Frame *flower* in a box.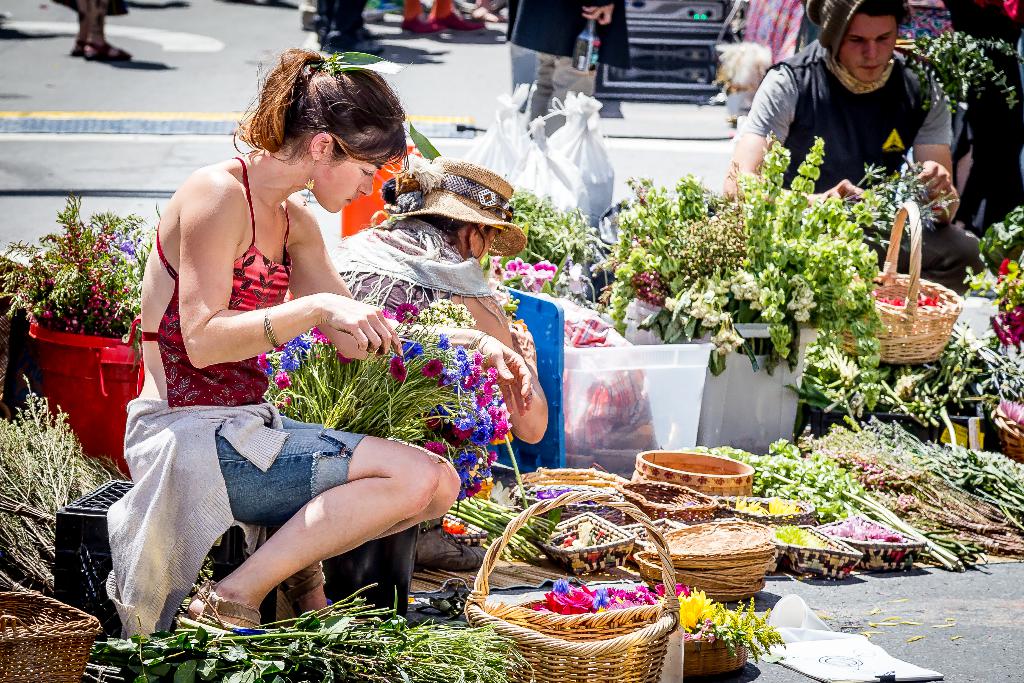
[548,578,570,593].
